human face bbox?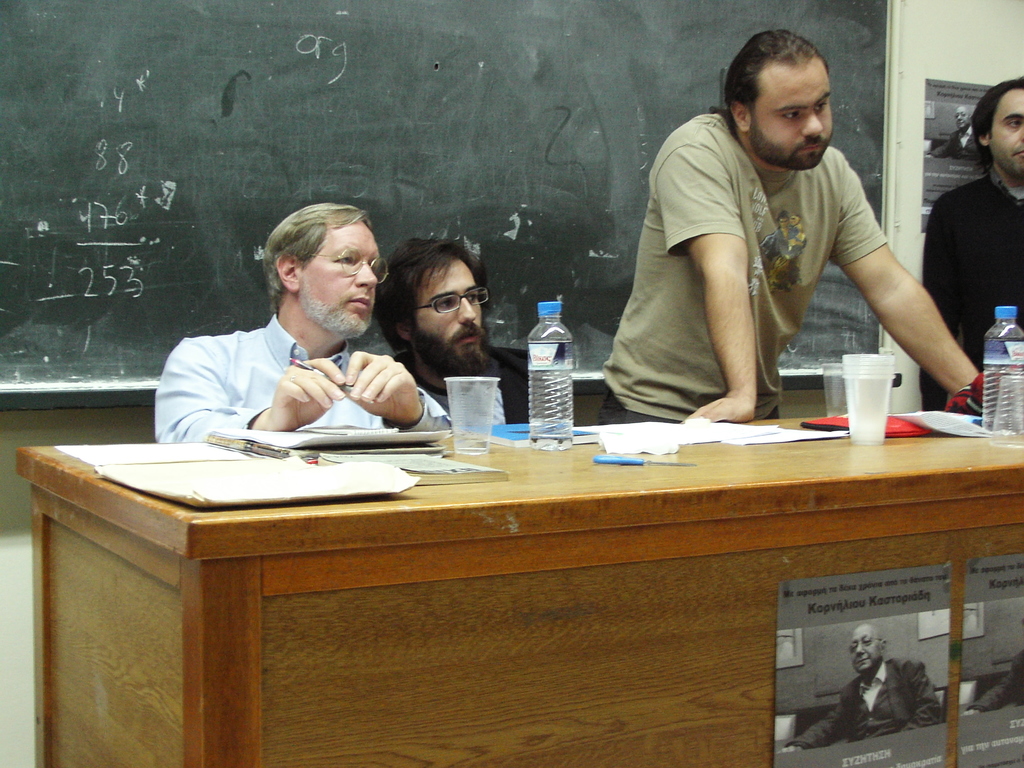
box=[294, 219, 381, 333]
